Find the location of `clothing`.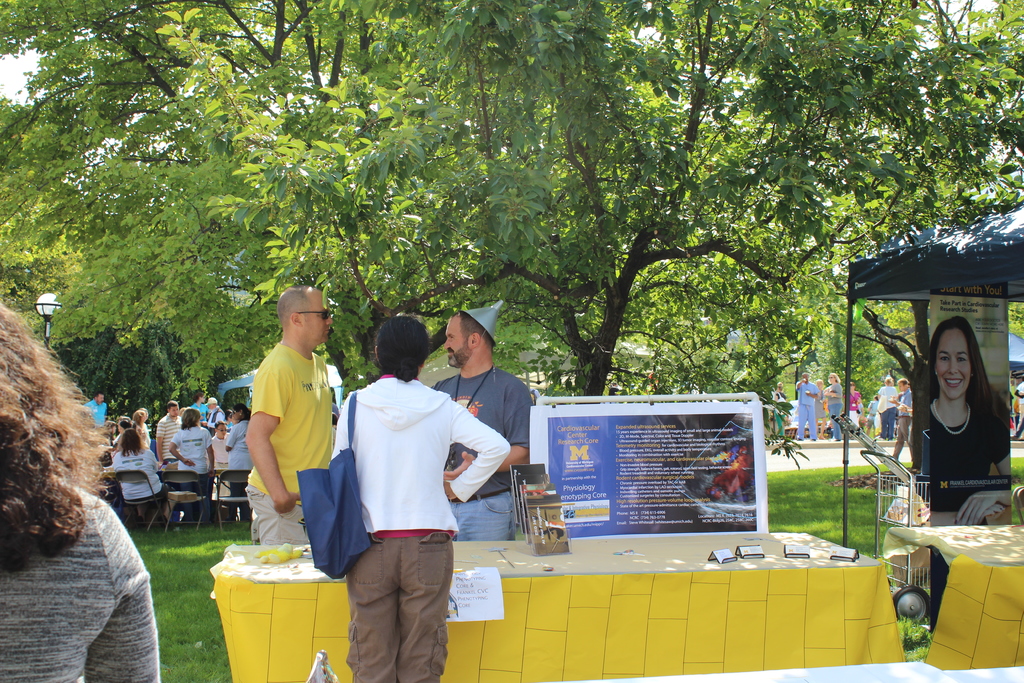
Location: [left=891, top=390, right=916, bottom=463].
